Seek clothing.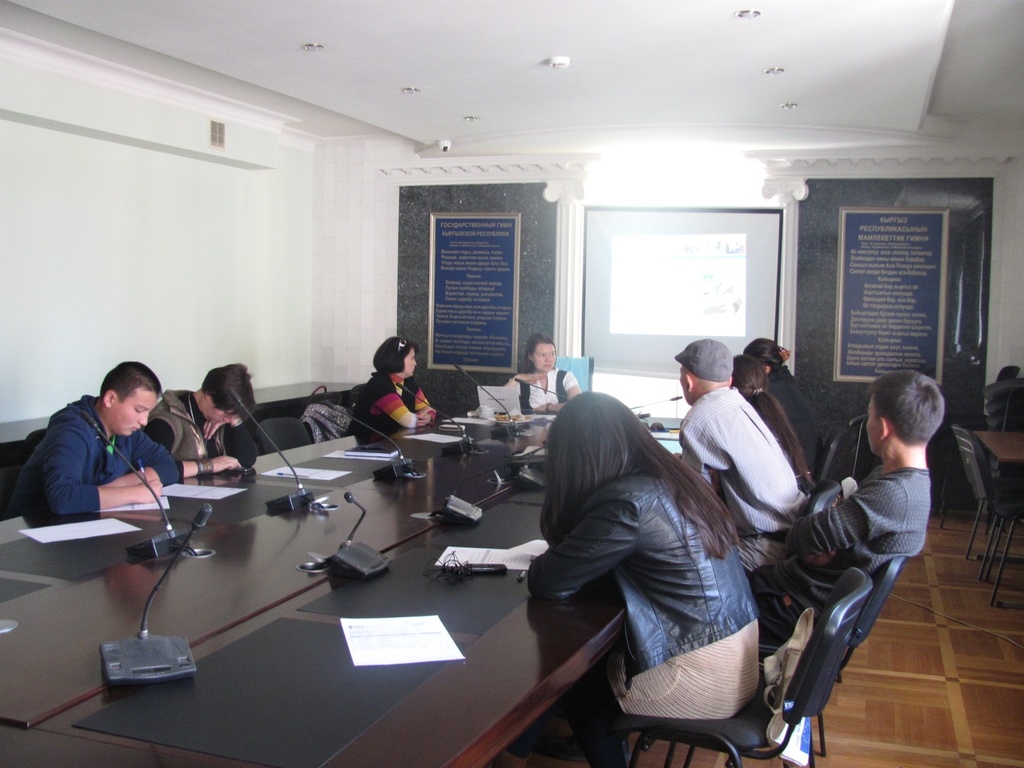
x1=565, y1=679, x2=626, y2=767.
